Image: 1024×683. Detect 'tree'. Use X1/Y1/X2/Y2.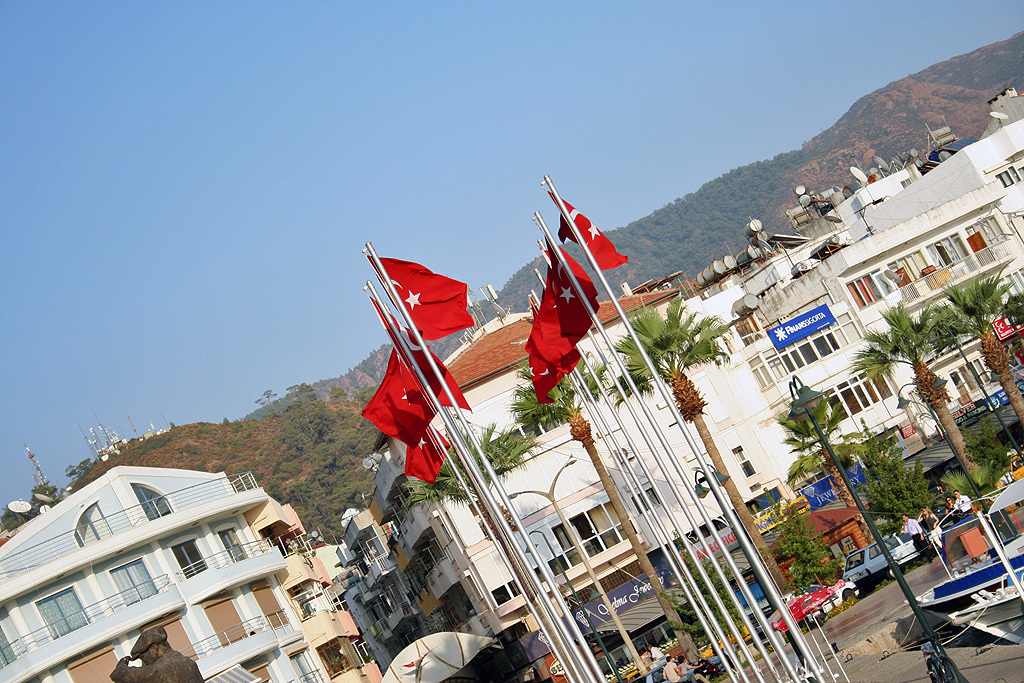
763/486/844/608.
